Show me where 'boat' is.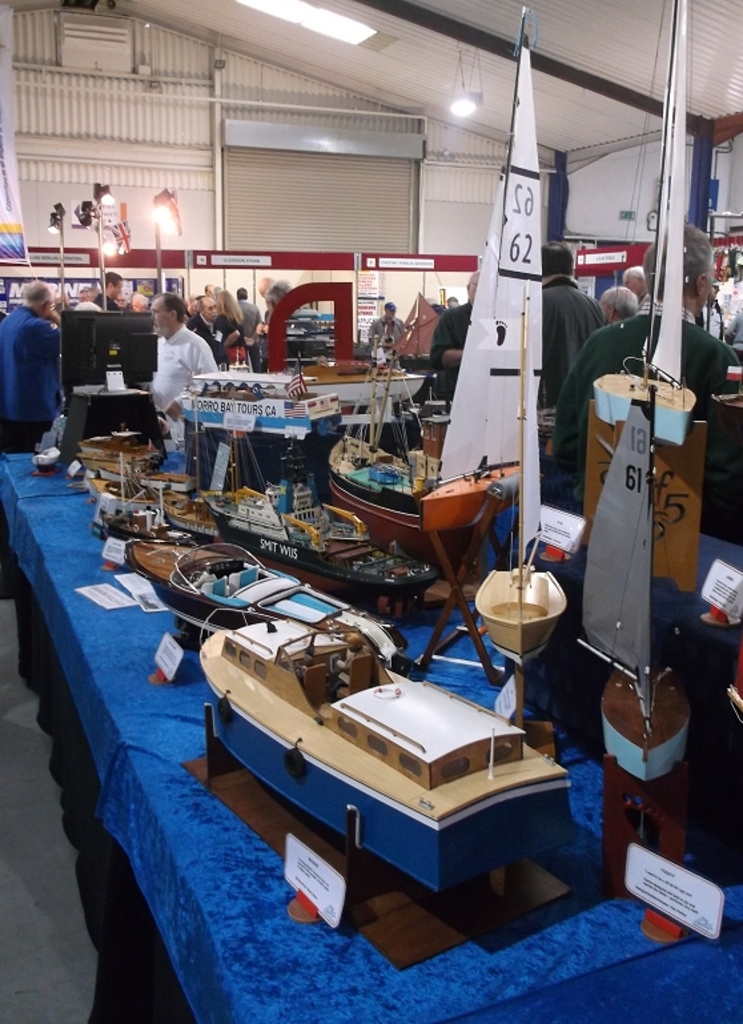
'boat' is at {"left": 471, "top": 276, "right": 574, "bottom": 666}.
